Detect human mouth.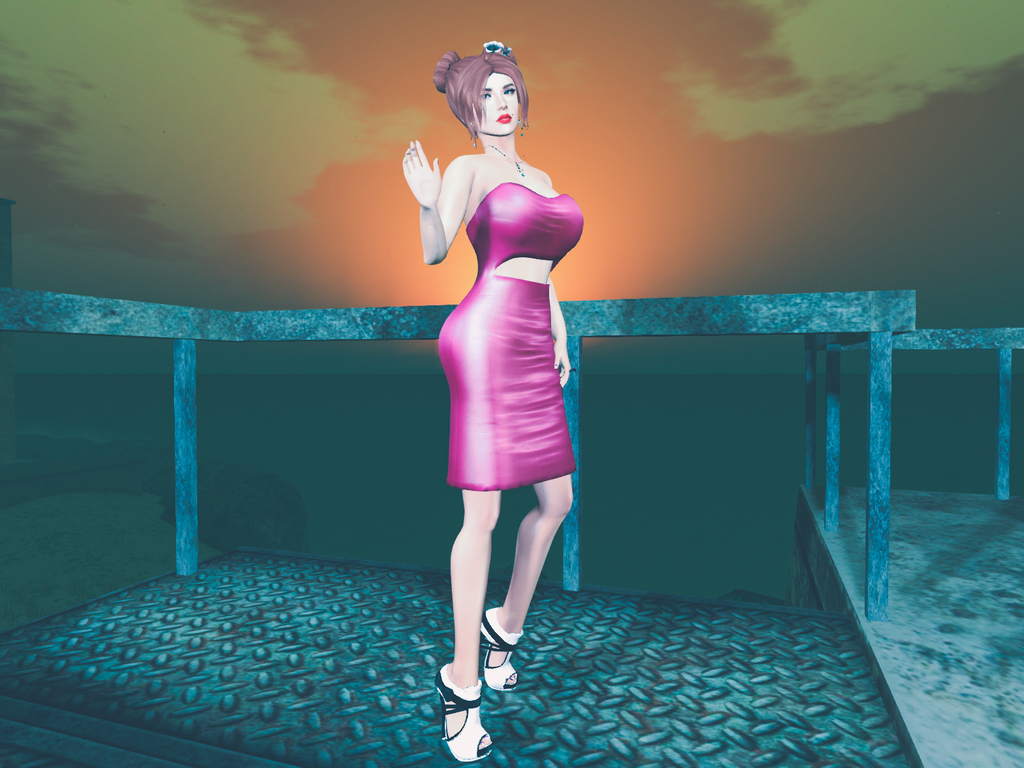
Detected at locate(495, 111, 513, 123).
